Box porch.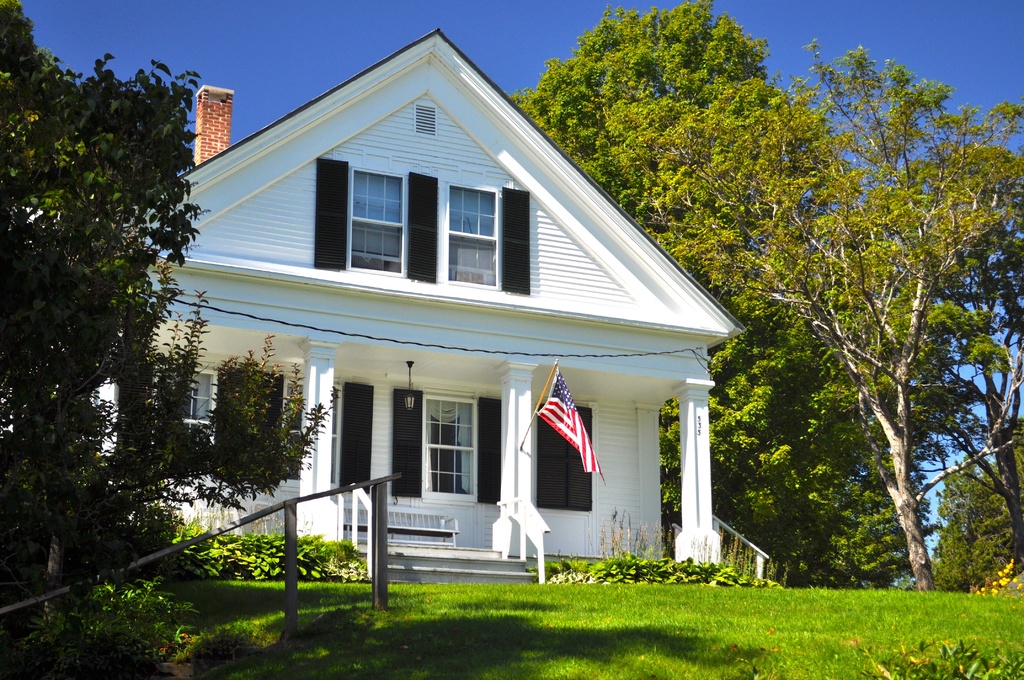
bbox=(688, 505, 786, 599).
